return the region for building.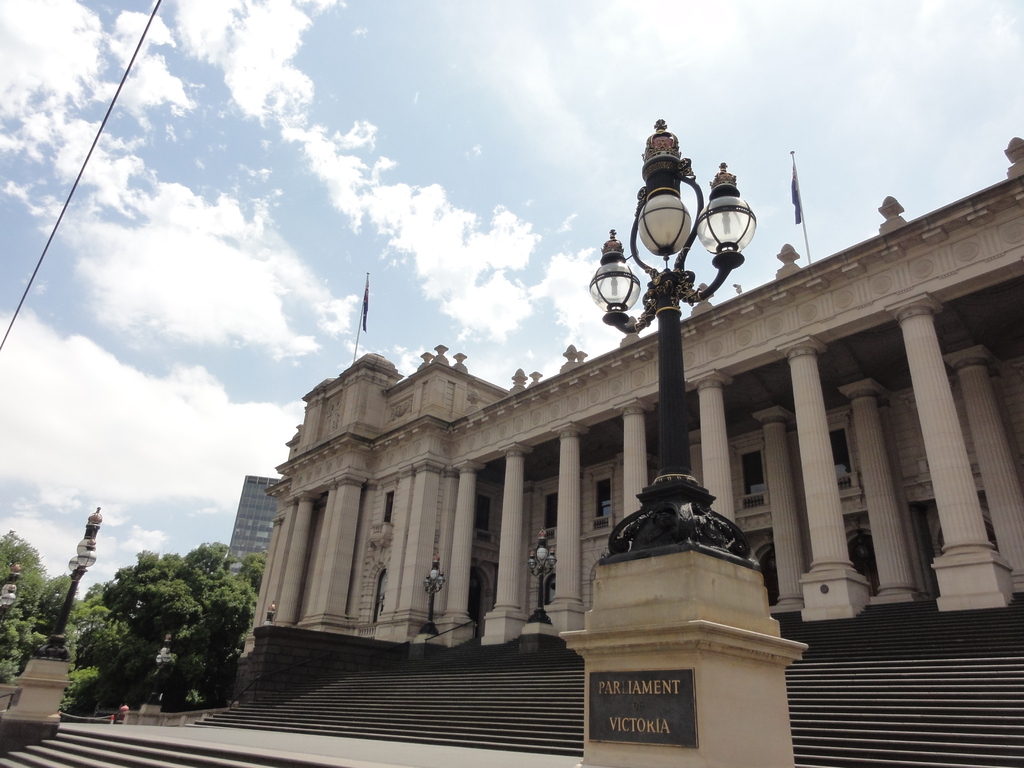
<region>225, 478, 281, 576</region>.
